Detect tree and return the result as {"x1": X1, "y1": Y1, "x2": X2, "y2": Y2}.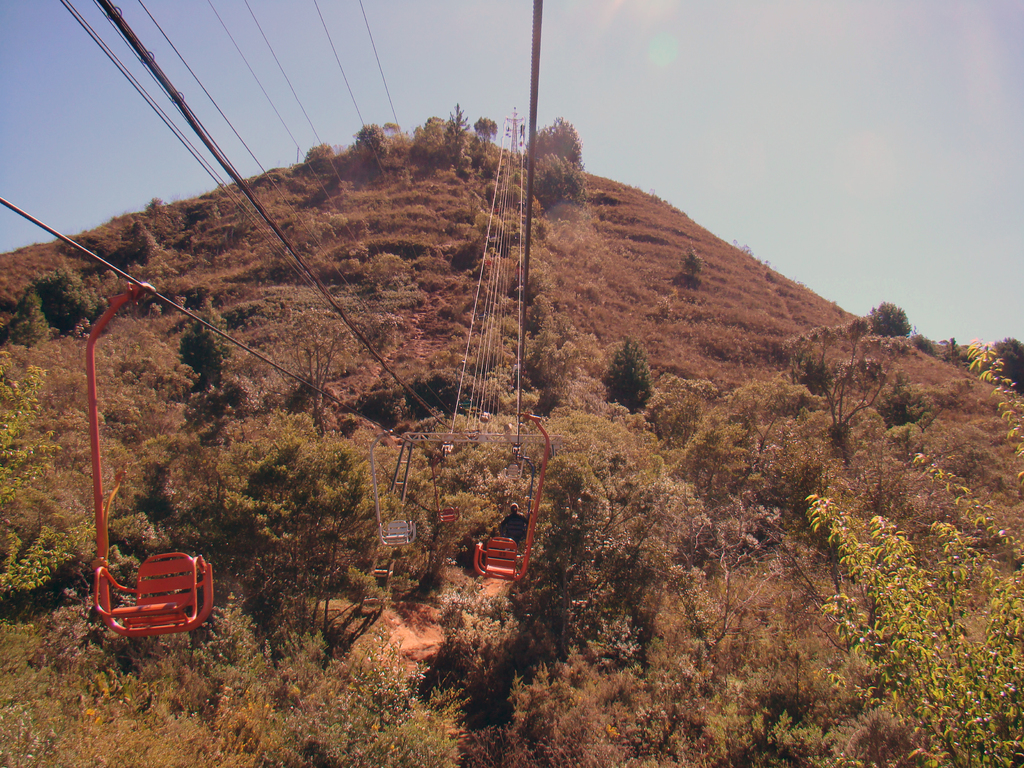
{"x1": 680, "y1": 243, "x2": 696, "y2": 281}.
